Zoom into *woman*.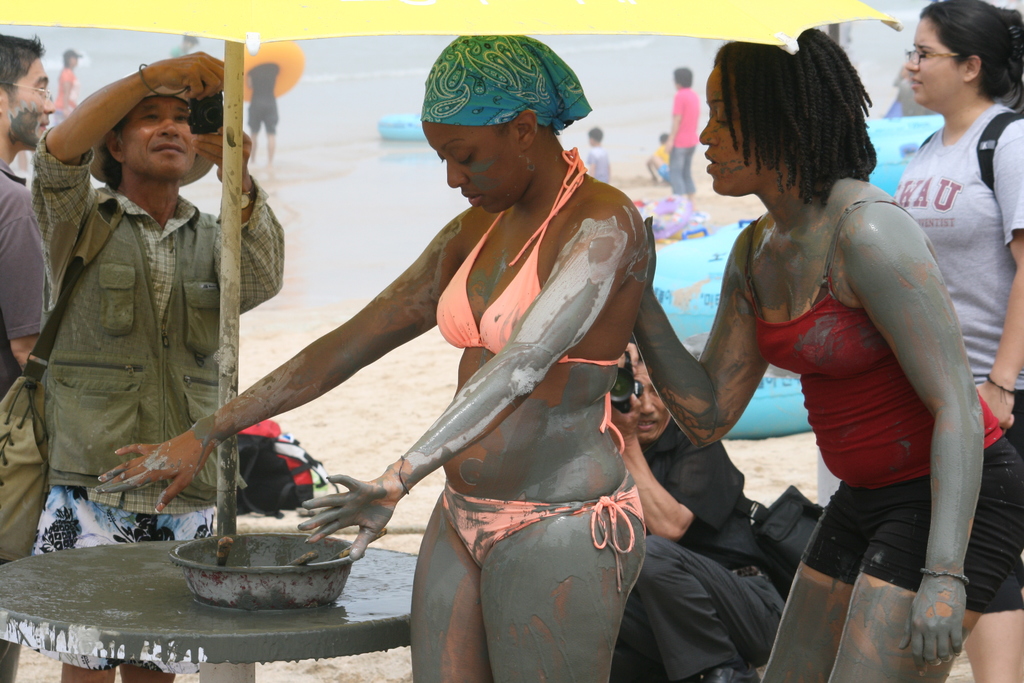
Zoom target: bbox=(889, 0, 1023, 682).
